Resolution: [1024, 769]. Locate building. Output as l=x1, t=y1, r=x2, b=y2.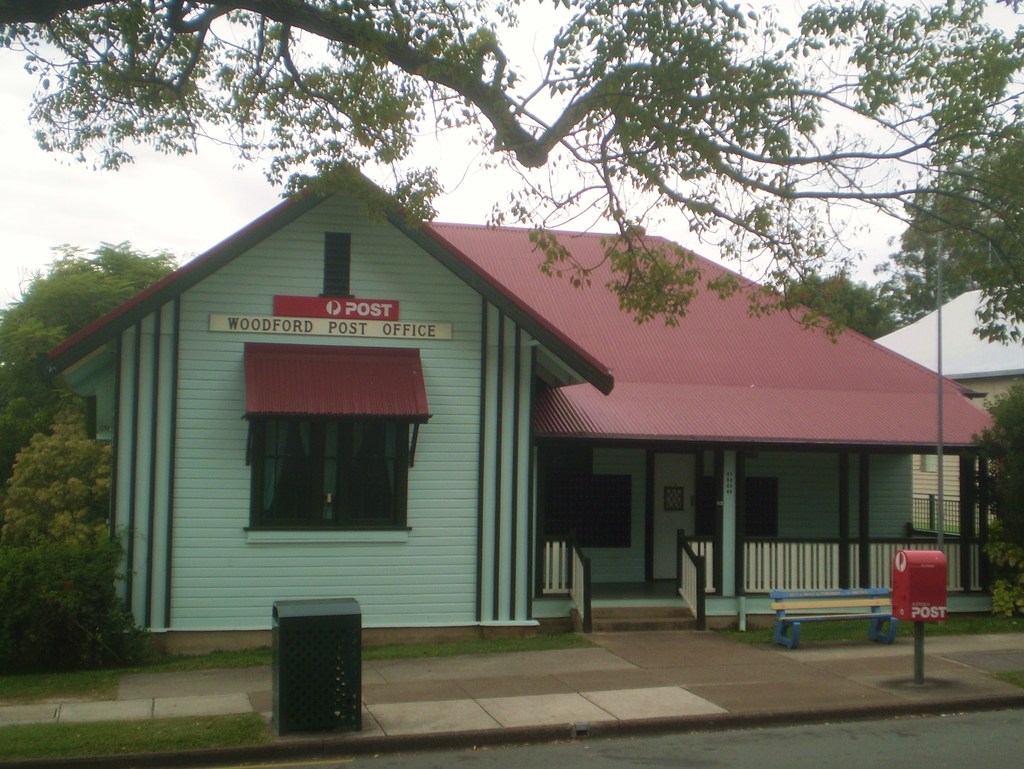
l=35, t=163, r=1003, b=640.
